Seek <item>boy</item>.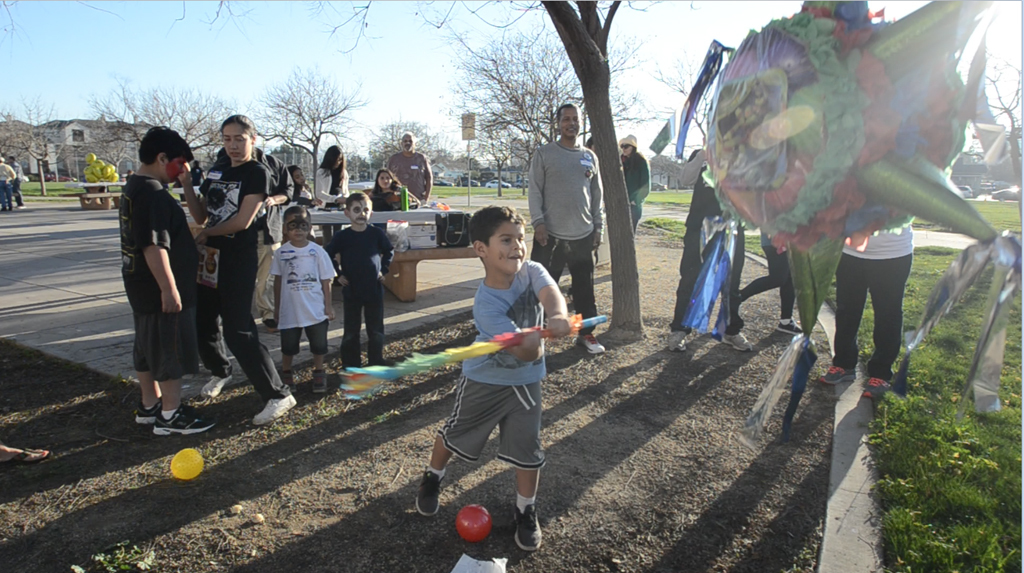
detection(126, 121, 216, 438).
